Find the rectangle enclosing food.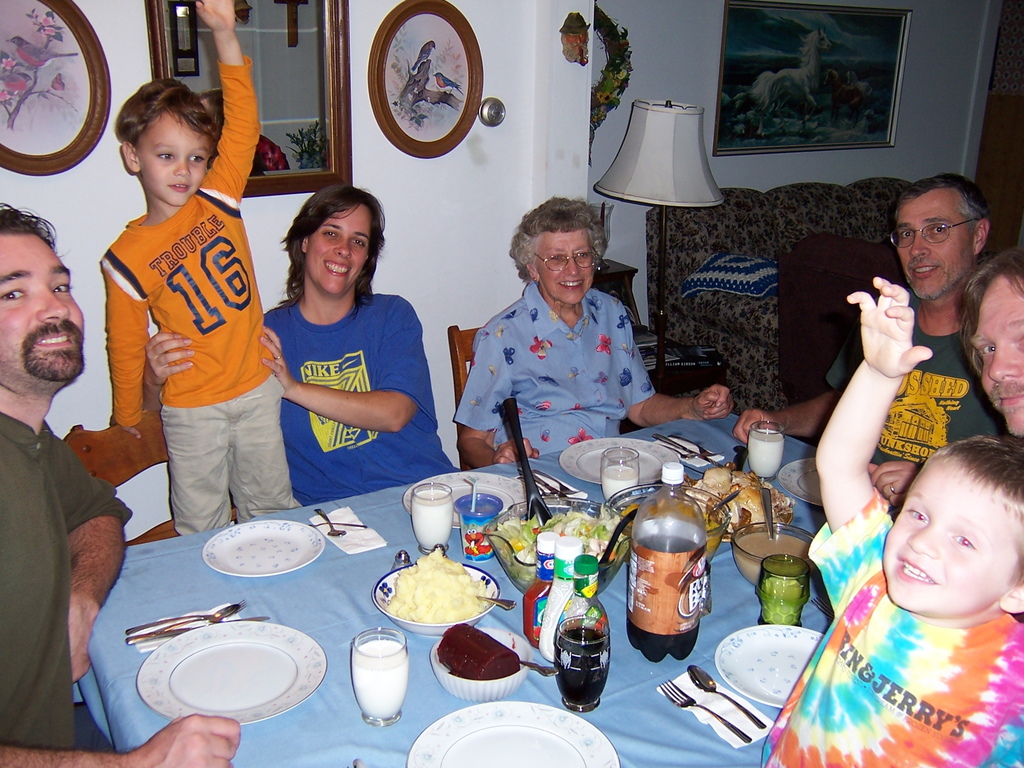
{"x1": 381, "y1": 552, "x2": 485, "y2": 634}.
